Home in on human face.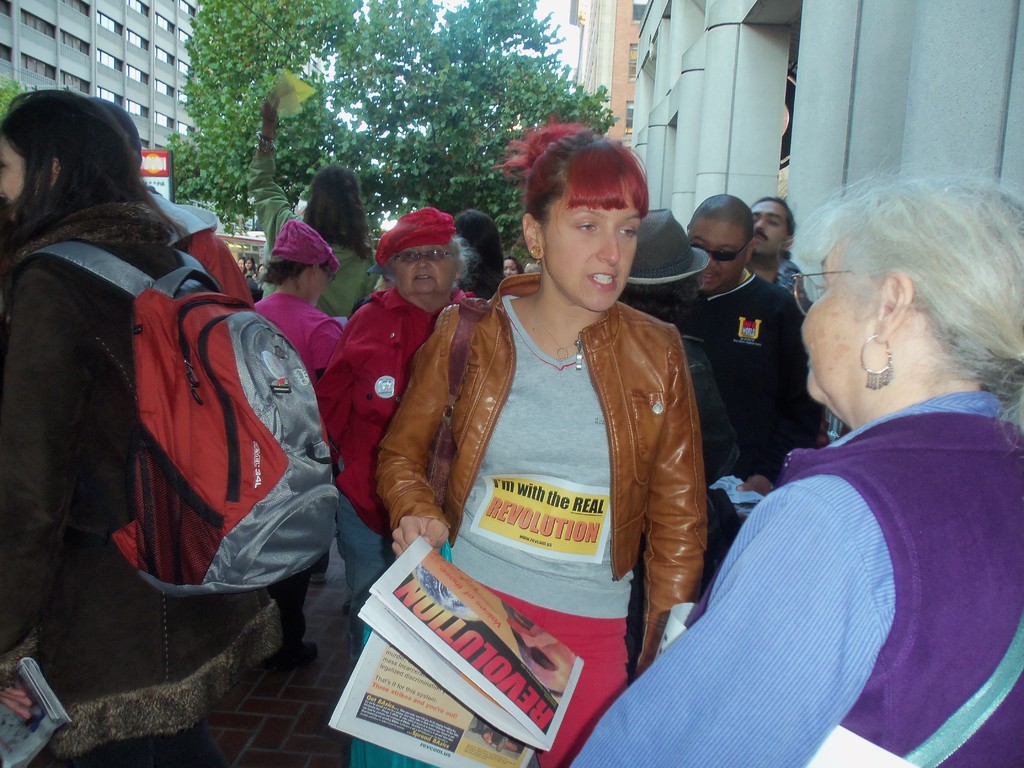
Homed in at <box>395,243,461,296</box>.
